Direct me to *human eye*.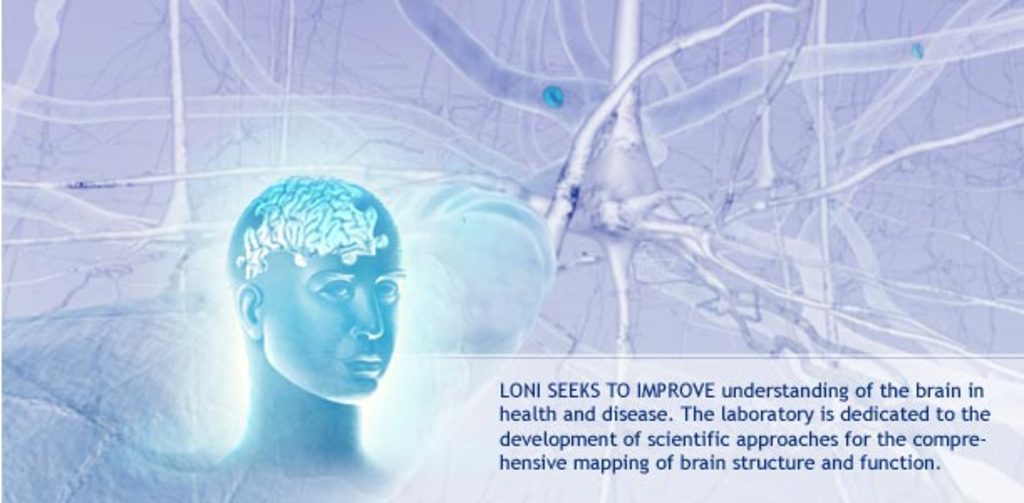
Direction: bbox=(370, 277, 397, 300).
